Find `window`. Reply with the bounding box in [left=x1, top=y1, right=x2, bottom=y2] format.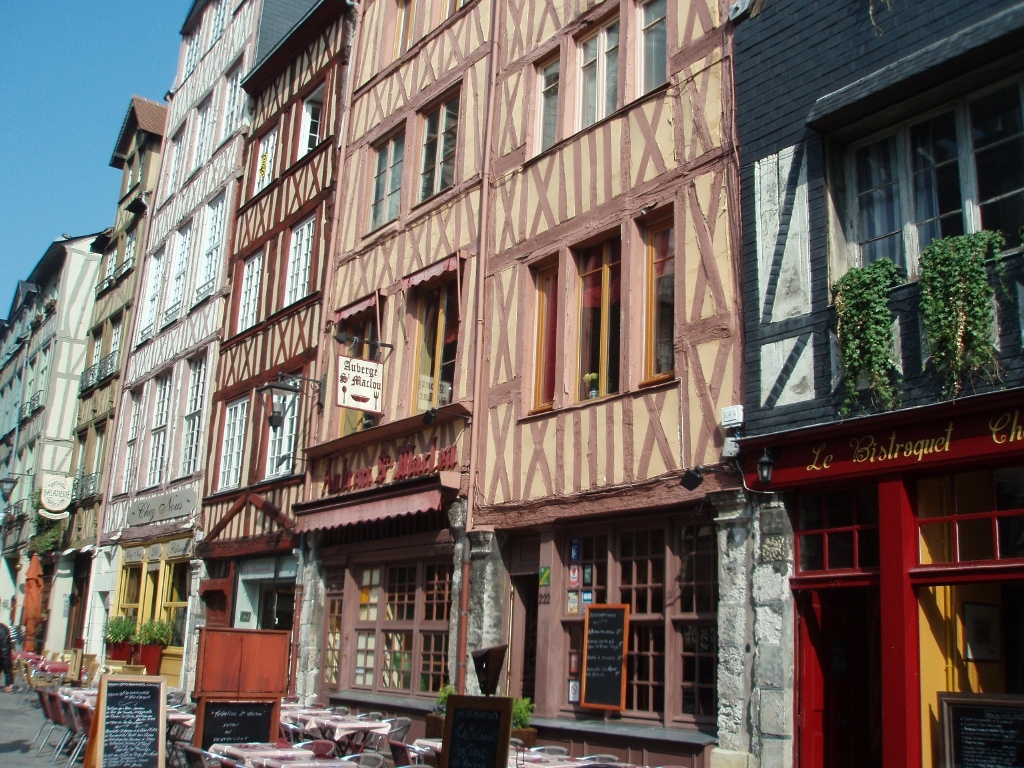
[left=409, top=77, right=464, bottom=212].
